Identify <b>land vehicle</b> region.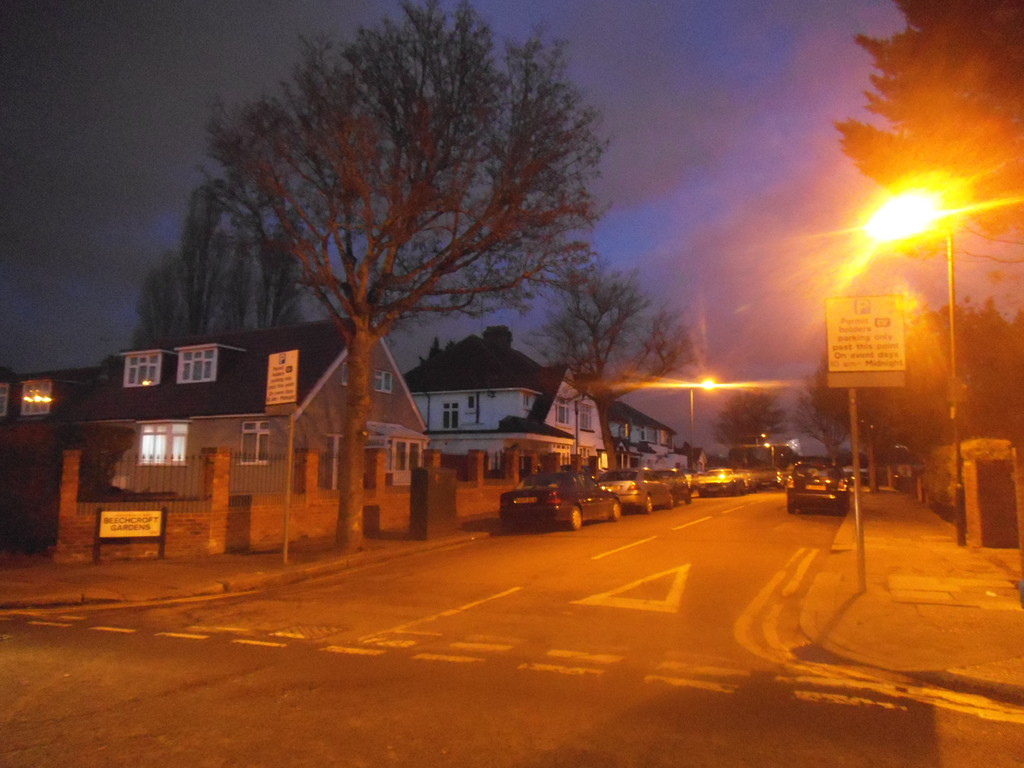
Region: x1=786 y1=460 x2=845 y2=508.
